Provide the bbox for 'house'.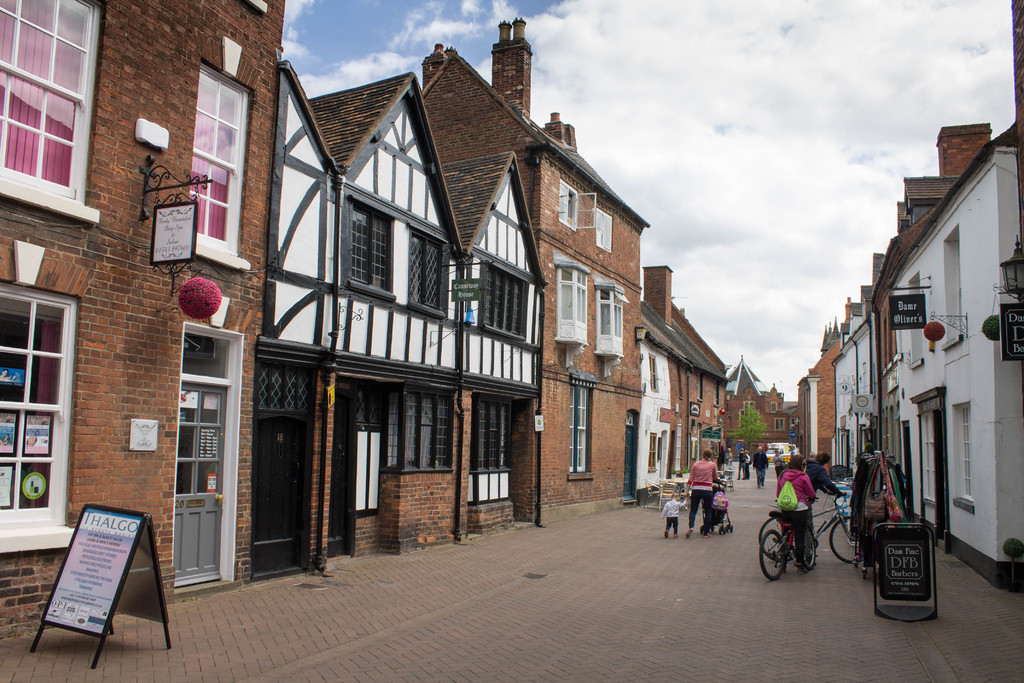
select_region(891, 114, 1023, 595).
